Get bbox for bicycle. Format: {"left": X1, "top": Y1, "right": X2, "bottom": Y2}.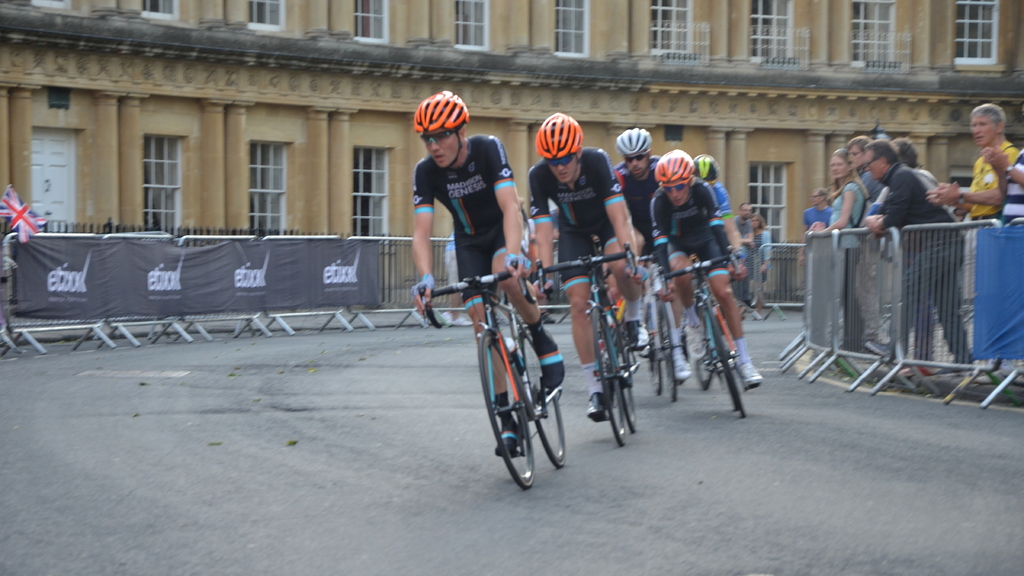
{"left": 623, "top": 233, "right": 680, "bottom": 405}.
